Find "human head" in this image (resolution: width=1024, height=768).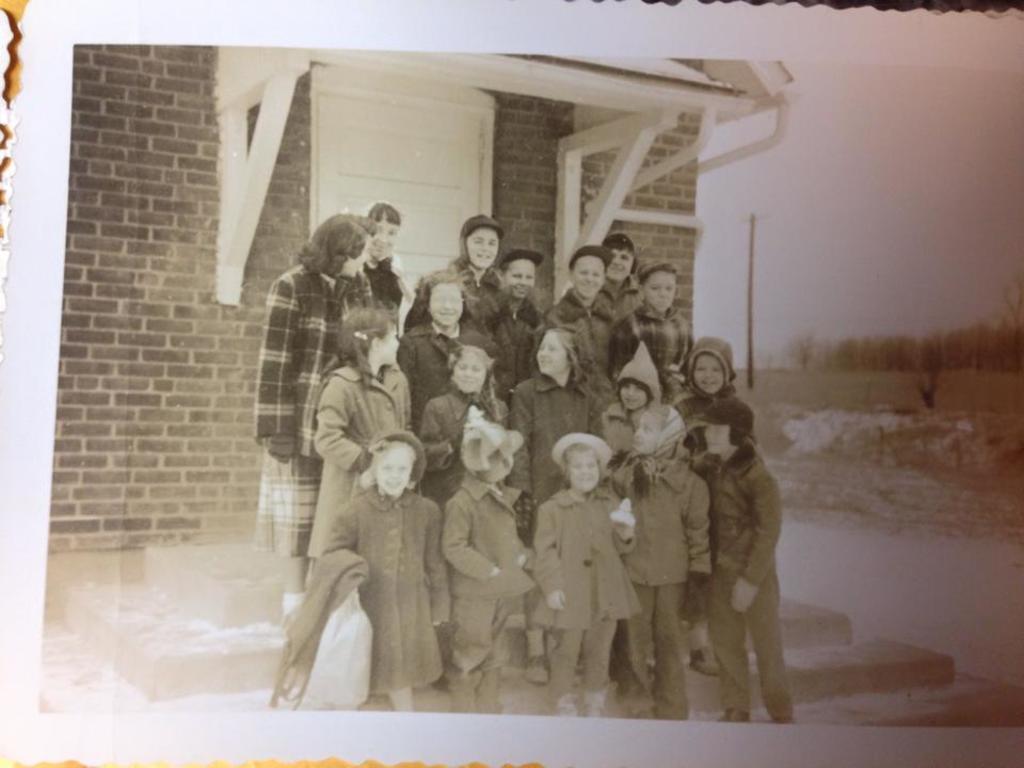
l=359, t=202, r=405, b=269.
